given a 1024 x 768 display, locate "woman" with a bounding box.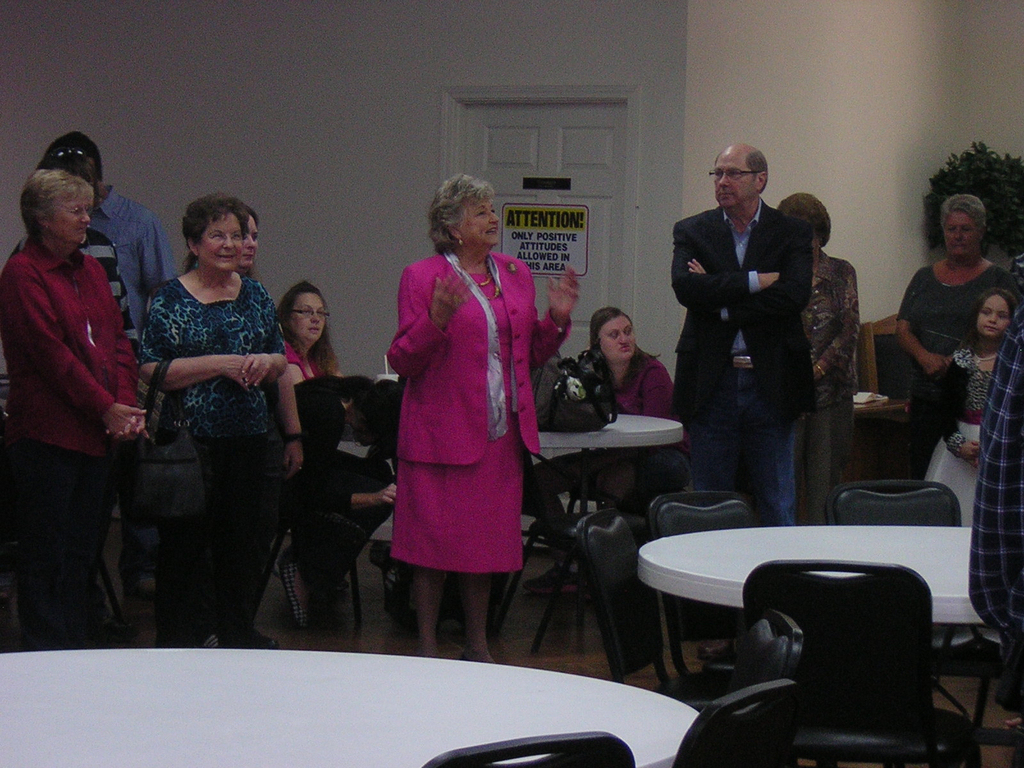
Located: 0/173/156/653.
